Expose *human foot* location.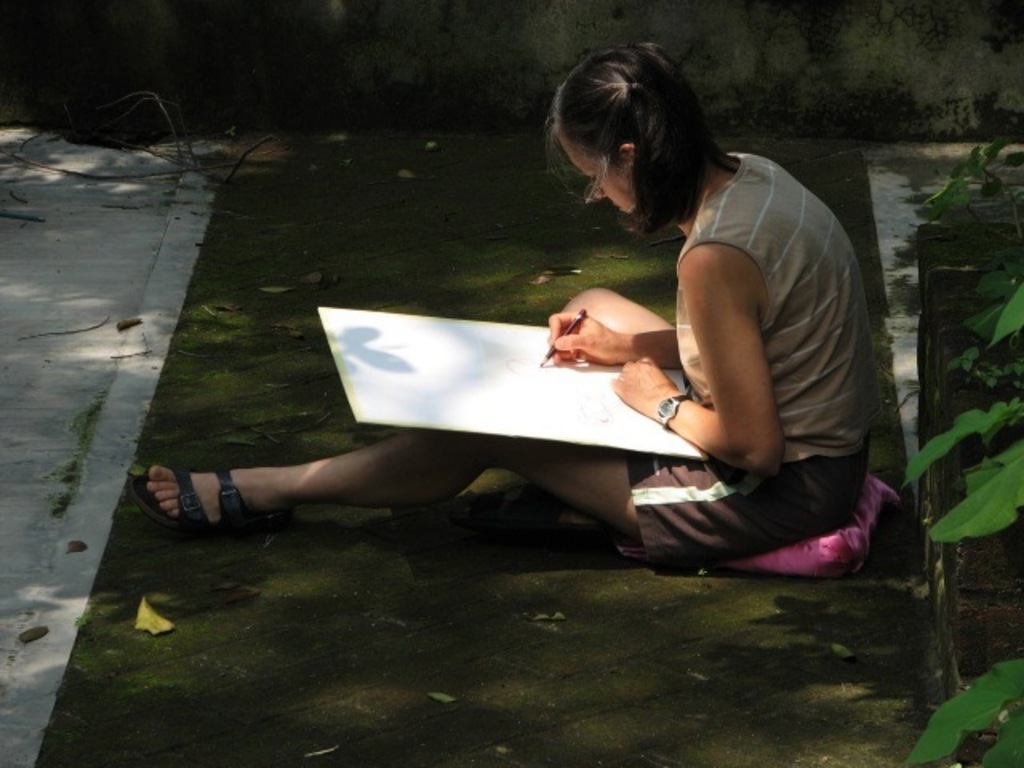
Exposed at (131, 469, 250, 541).
